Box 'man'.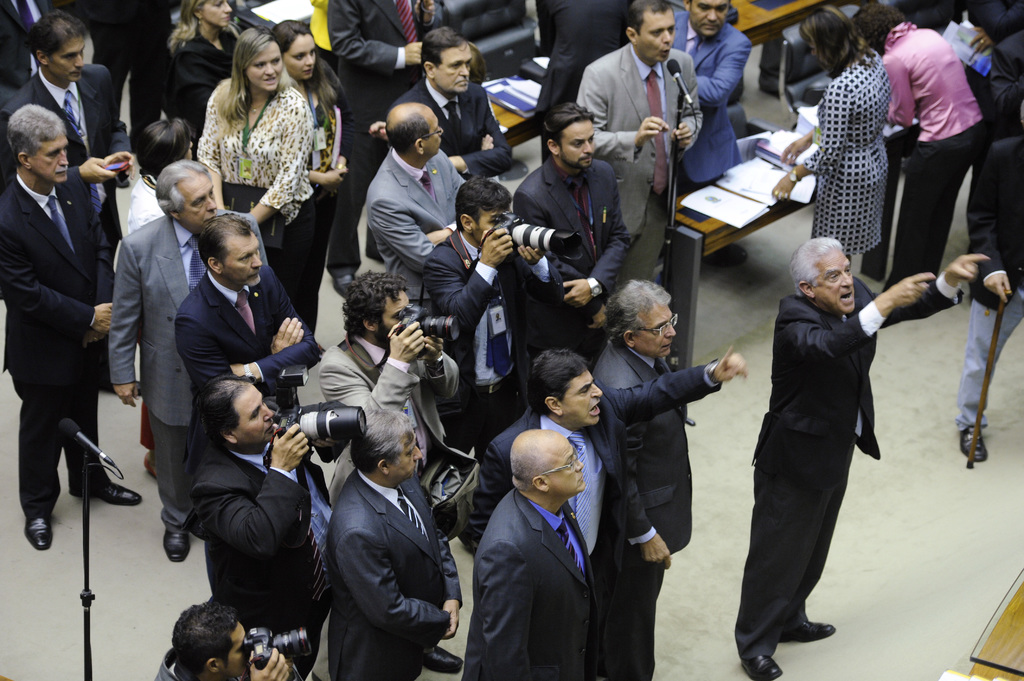
crop(107, 150, 273, 561).
